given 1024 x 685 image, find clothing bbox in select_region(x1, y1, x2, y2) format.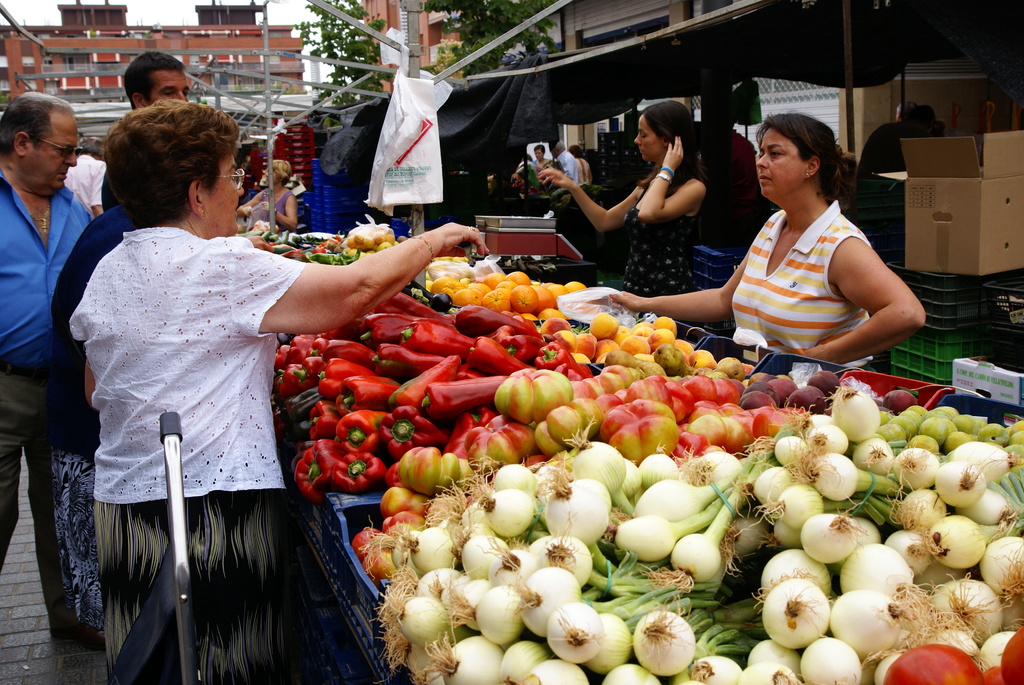
select_region(572, 153, 589, 182).
